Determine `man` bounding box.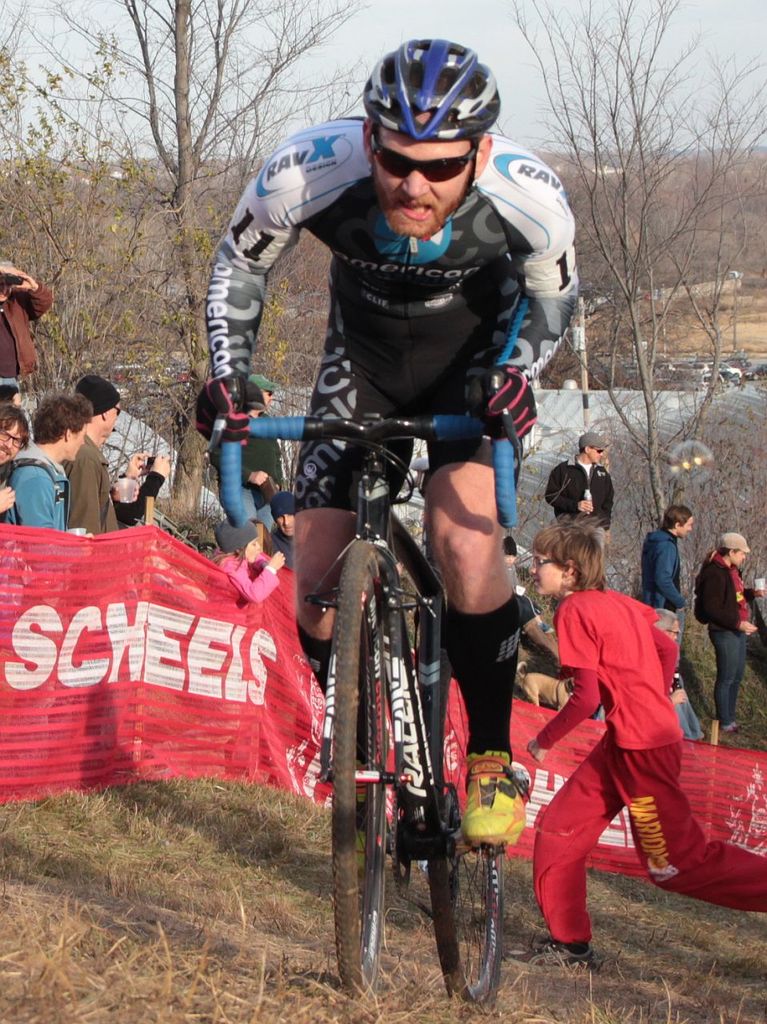
Determined: (left=0, top=388, right=83, bottom=535).
